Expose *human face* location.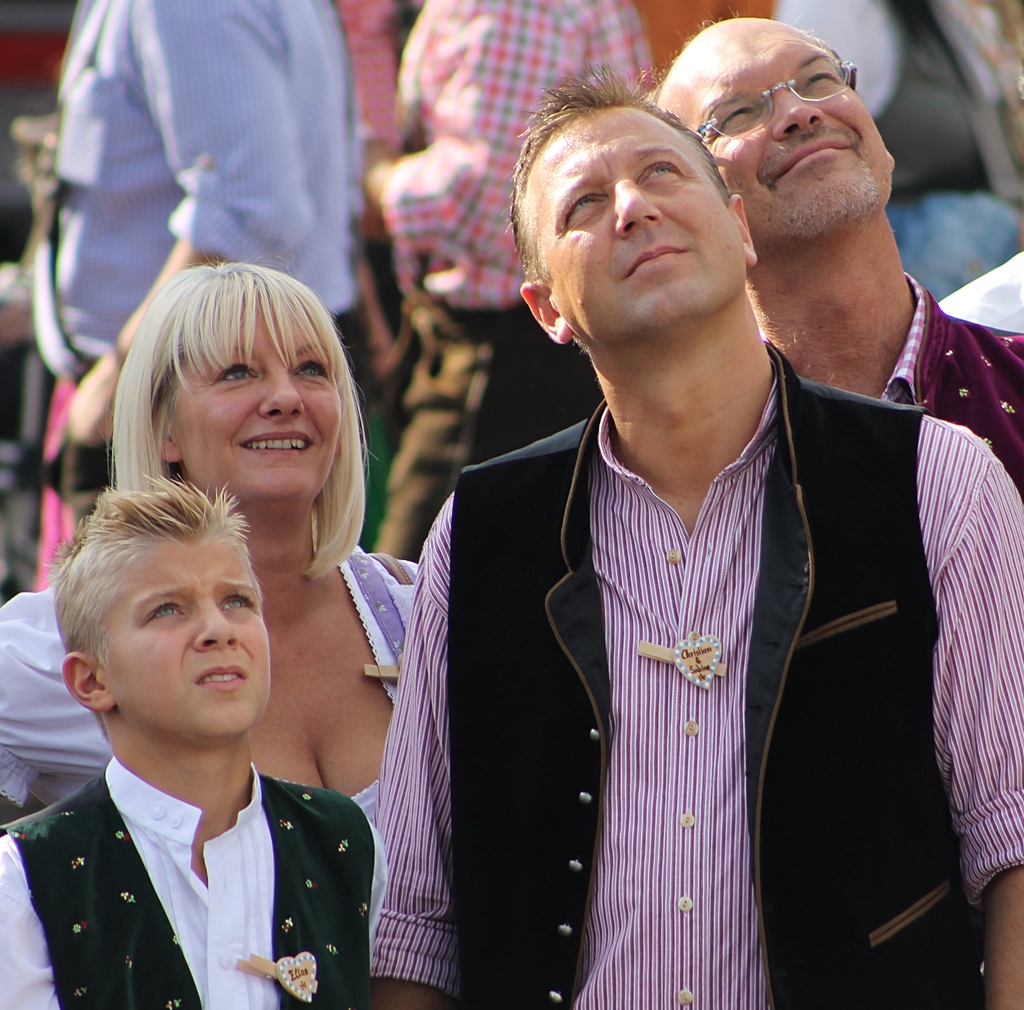
Exposed at x1=101 y1=539 x2=270 y2=736.
